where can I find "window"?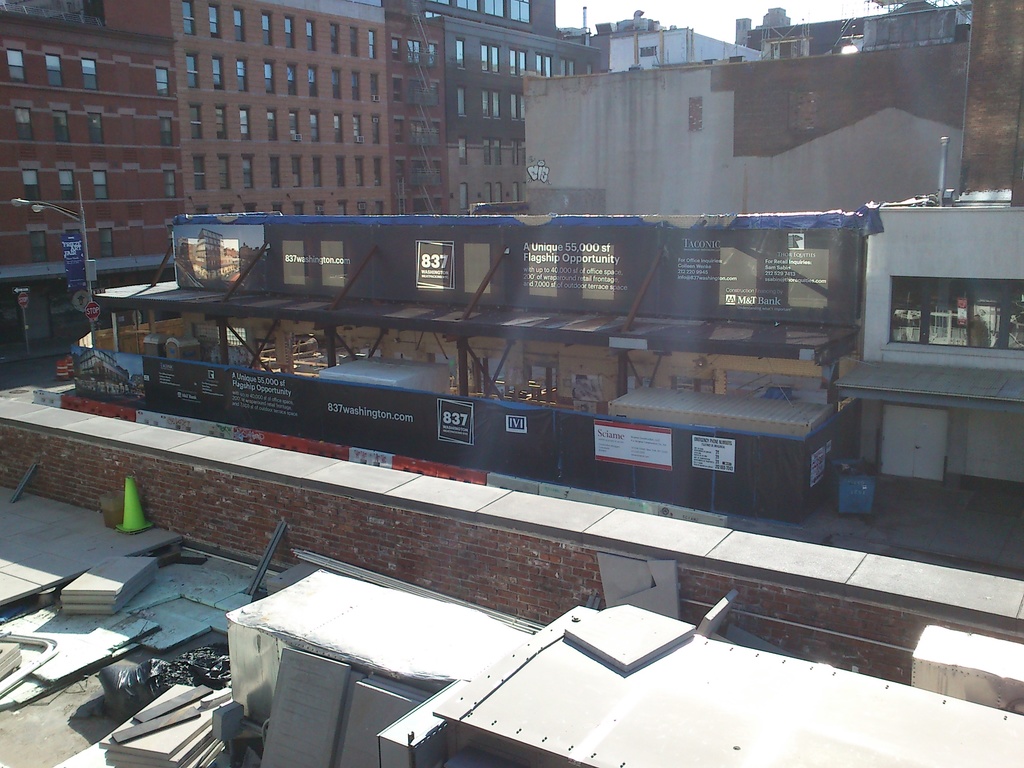
You can find it at (x1=260, y1=58, x2=273, y2=95).
